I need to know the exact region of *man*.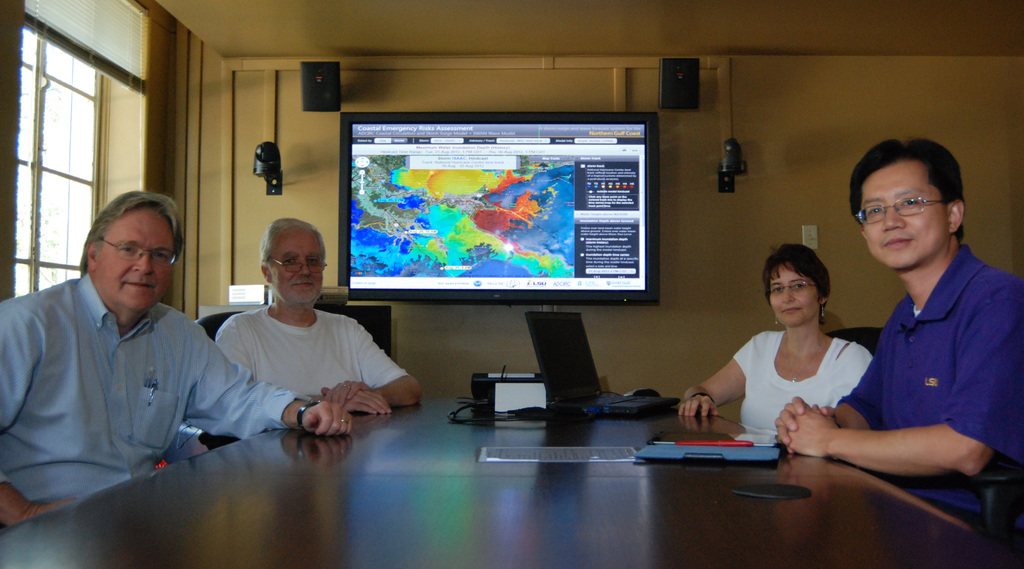
Region: (left=0, top=190, right=351, bottom=527).
